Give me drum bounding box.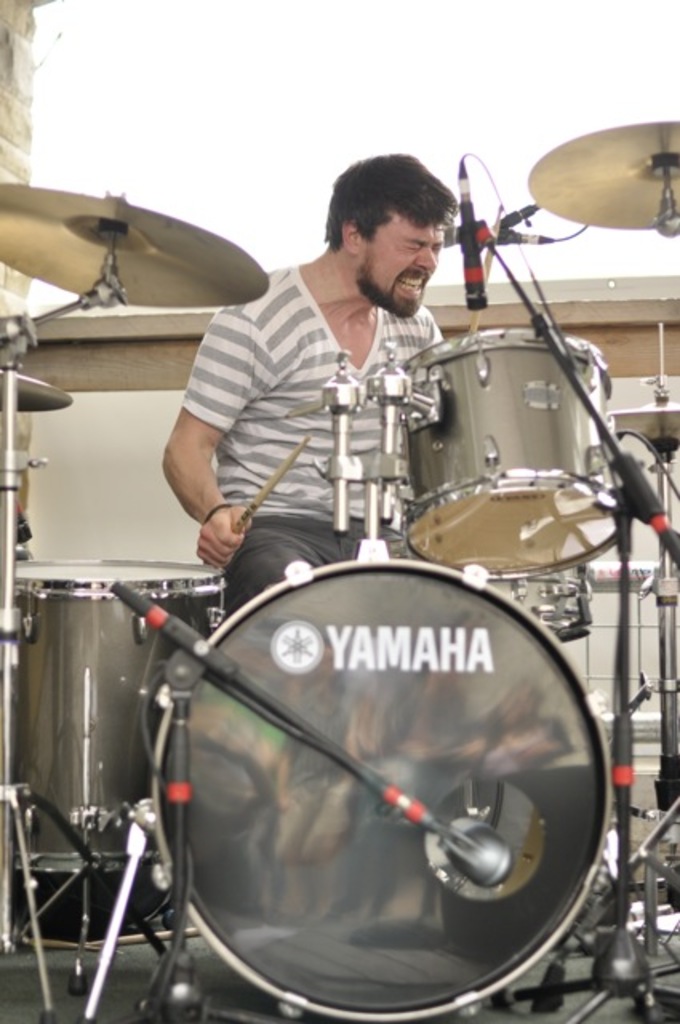
rect(0, 462, 194, 984).
